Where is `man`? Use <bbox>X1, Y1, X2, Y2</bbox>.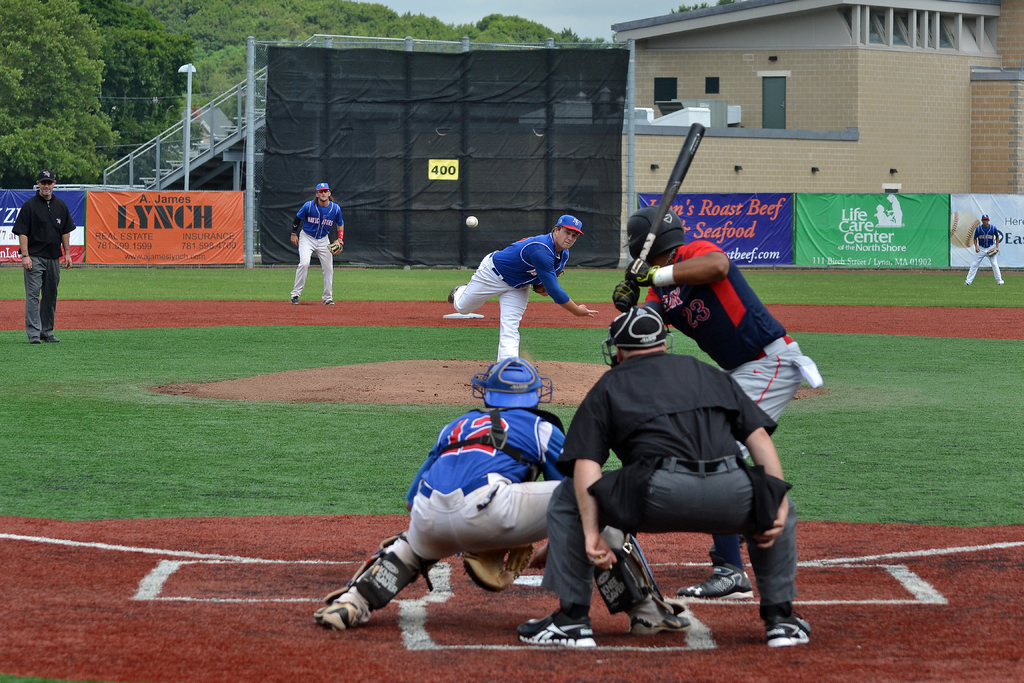
<bbox>961, 210, 1001, 287</bbox>.
